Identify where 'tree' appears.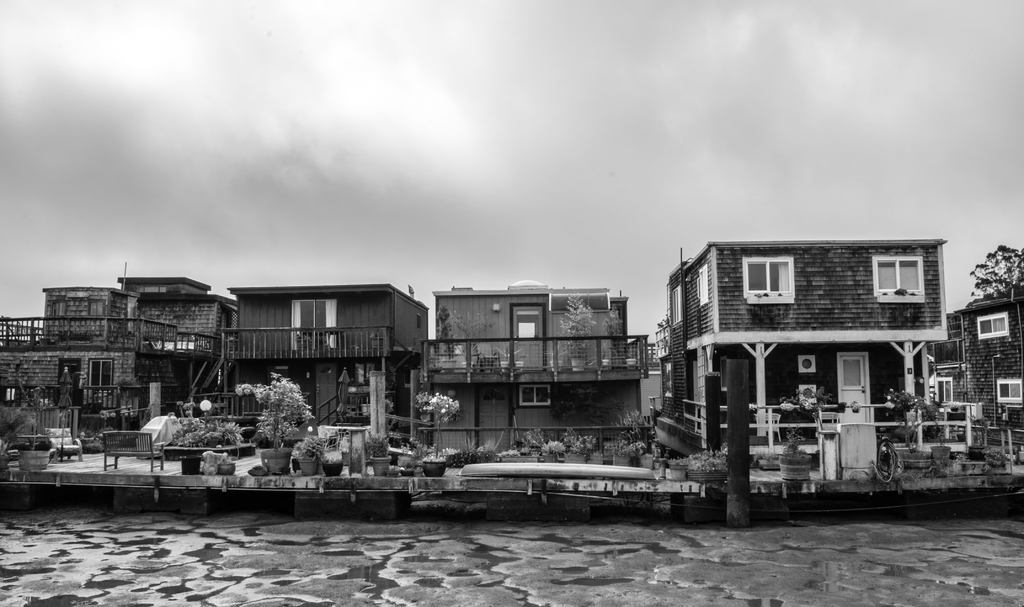
Appears at [243, 369, 314, 451].
